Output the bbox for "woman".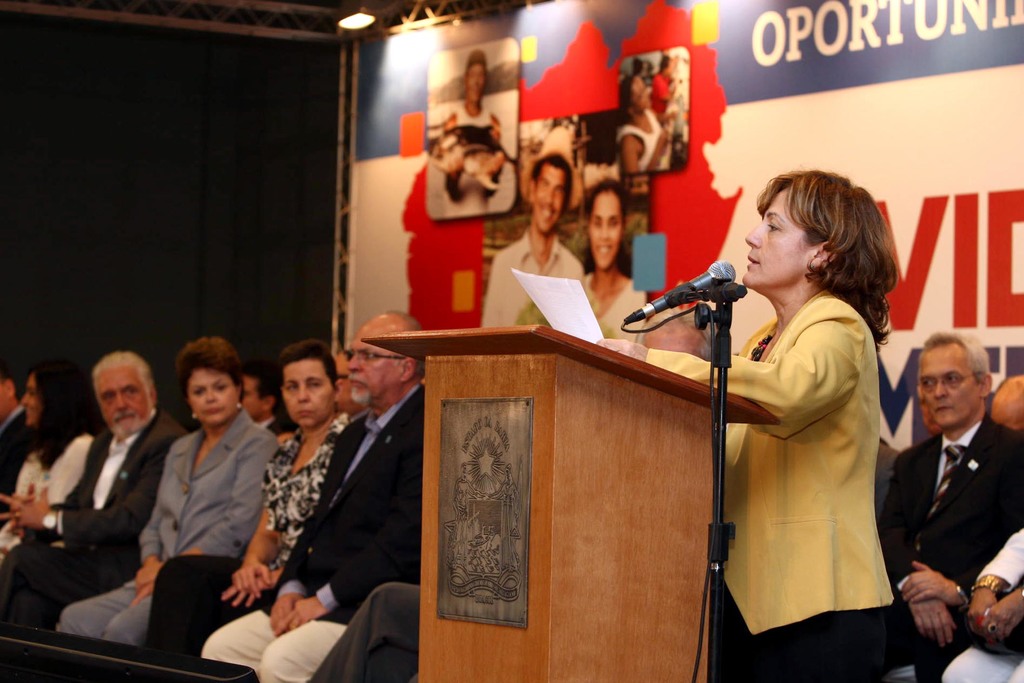
pyautogui.locateOnScreen(574, 176, 646, 343).
